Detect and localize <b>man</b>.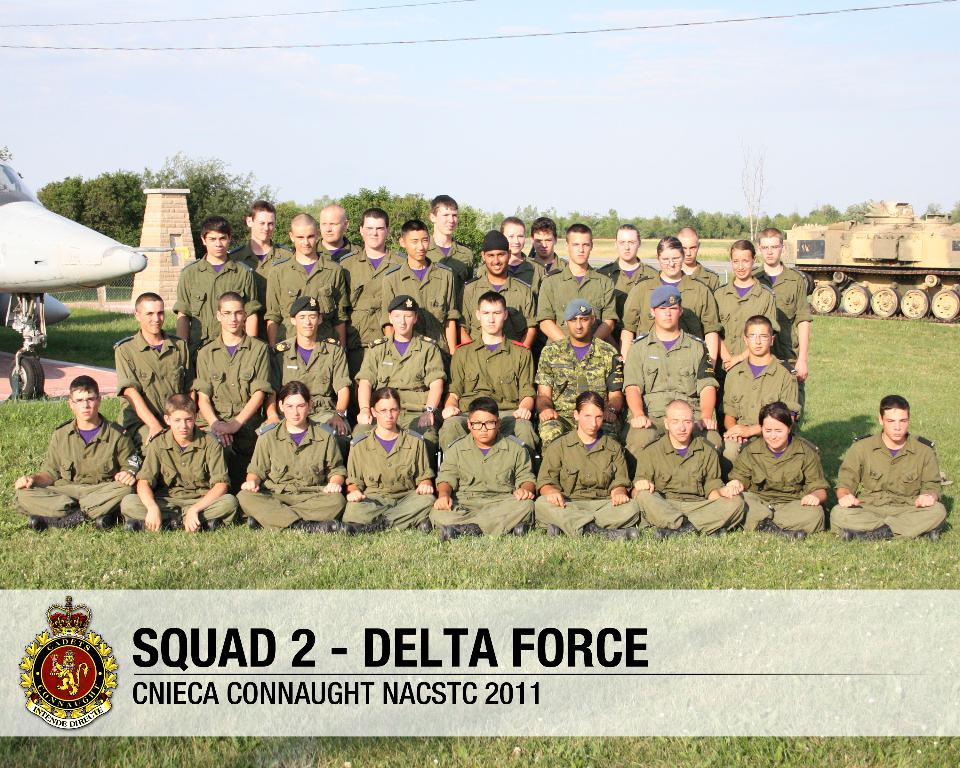
Localized at (634, 400, 750, 536).
